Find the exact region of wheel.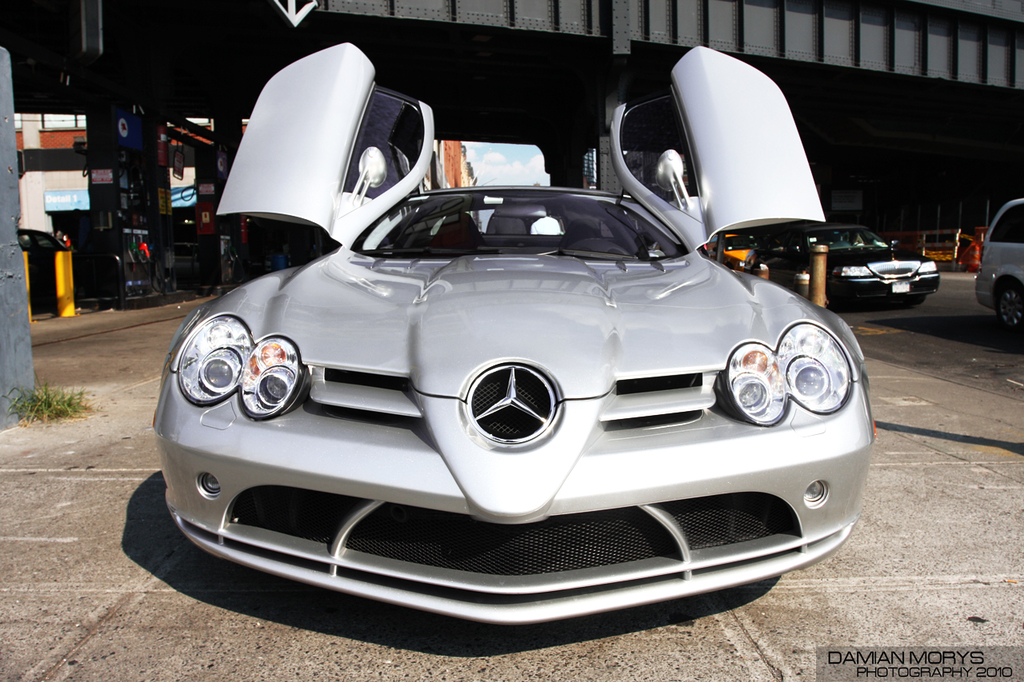
Exact region: pyautogui.locateOnScreen(995, 277, 1023, 336).
